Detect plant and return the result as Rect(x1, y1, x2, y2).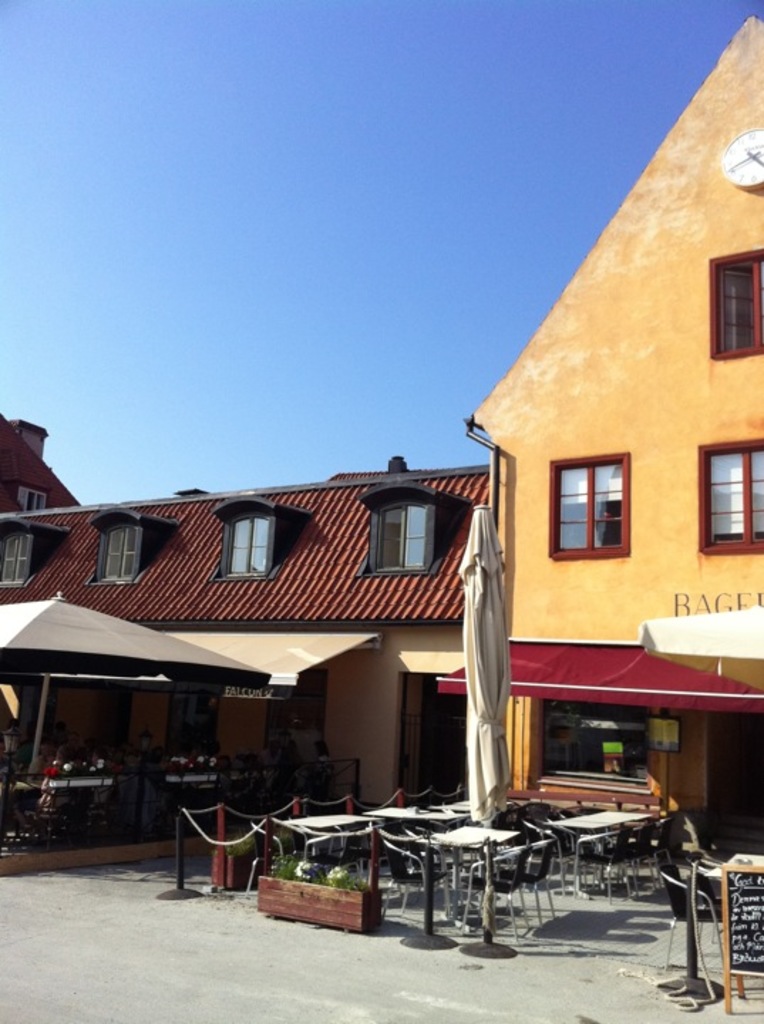
Rect(326, 858, 374, 899).
